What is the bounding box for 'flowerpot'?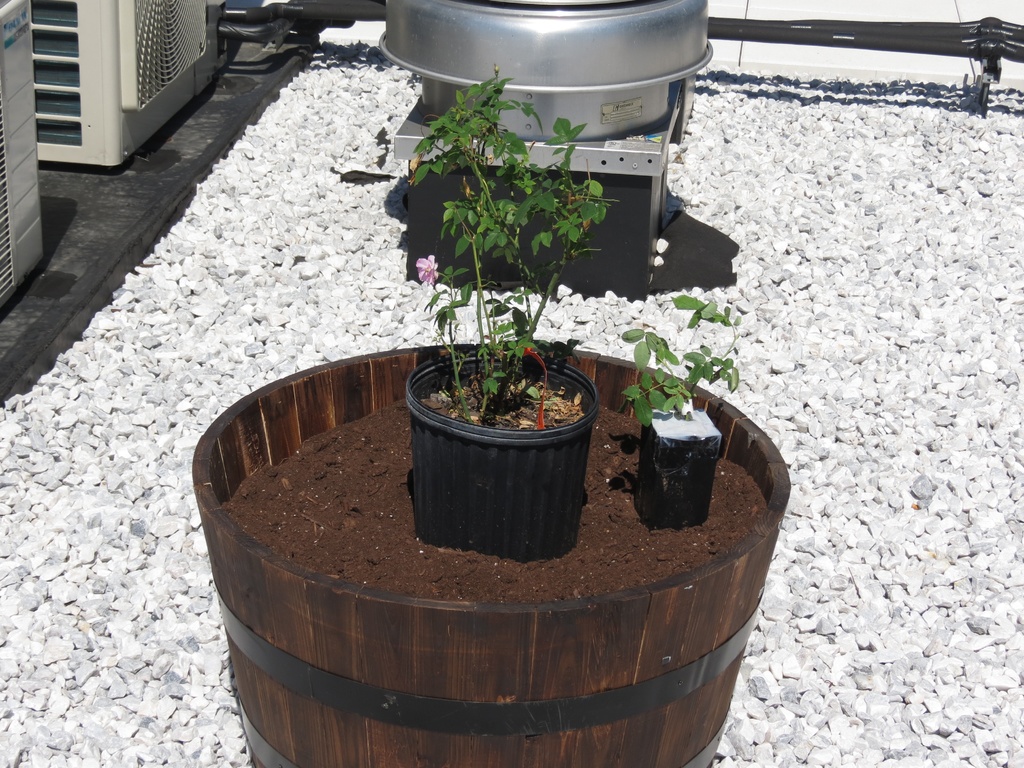
(633, 396, 716, 533).
